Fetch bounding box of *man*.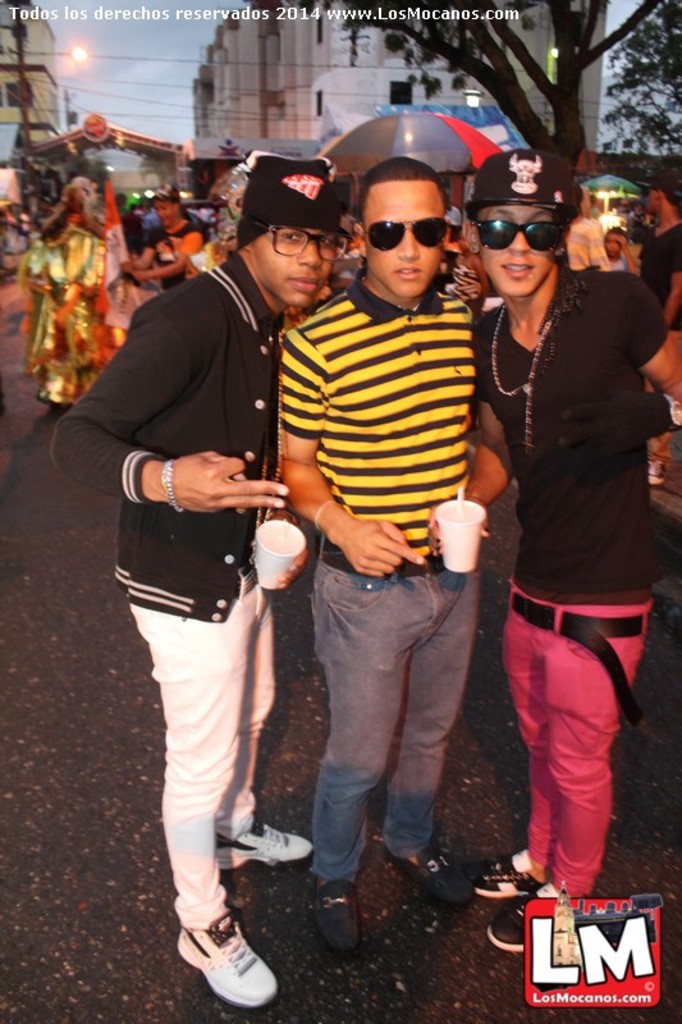
Bbox: [left=637, top=174, right=681, bottom=490].
